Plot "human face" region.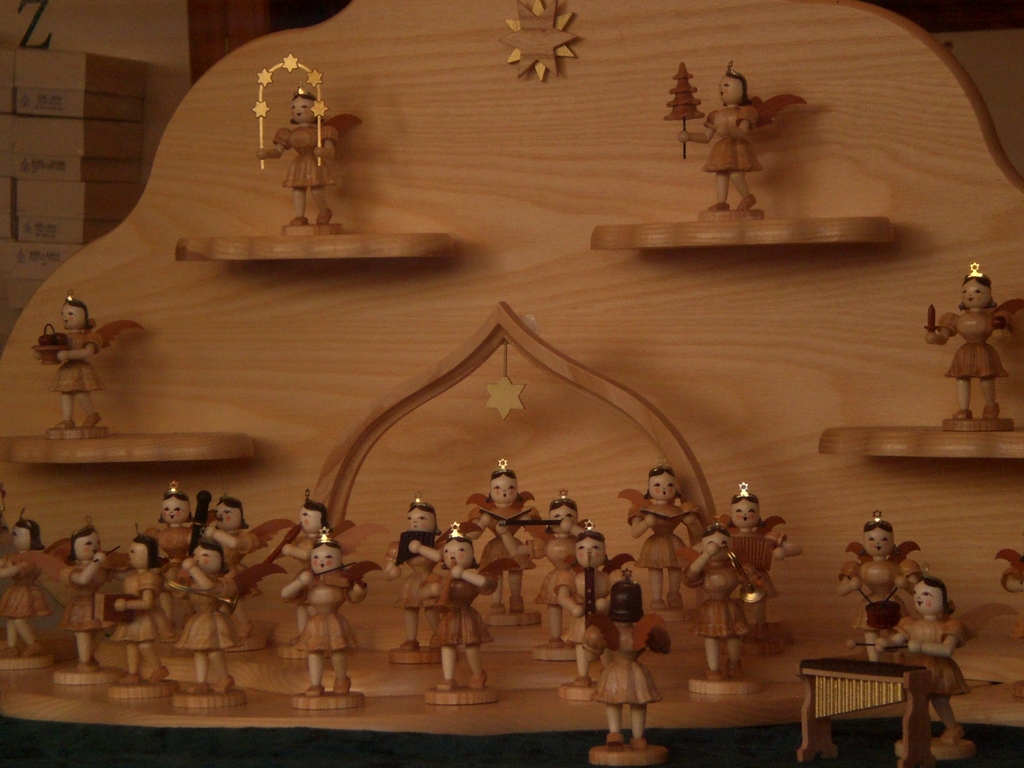
Plotted at (left=216, top=502, right=242, bottom=530).
